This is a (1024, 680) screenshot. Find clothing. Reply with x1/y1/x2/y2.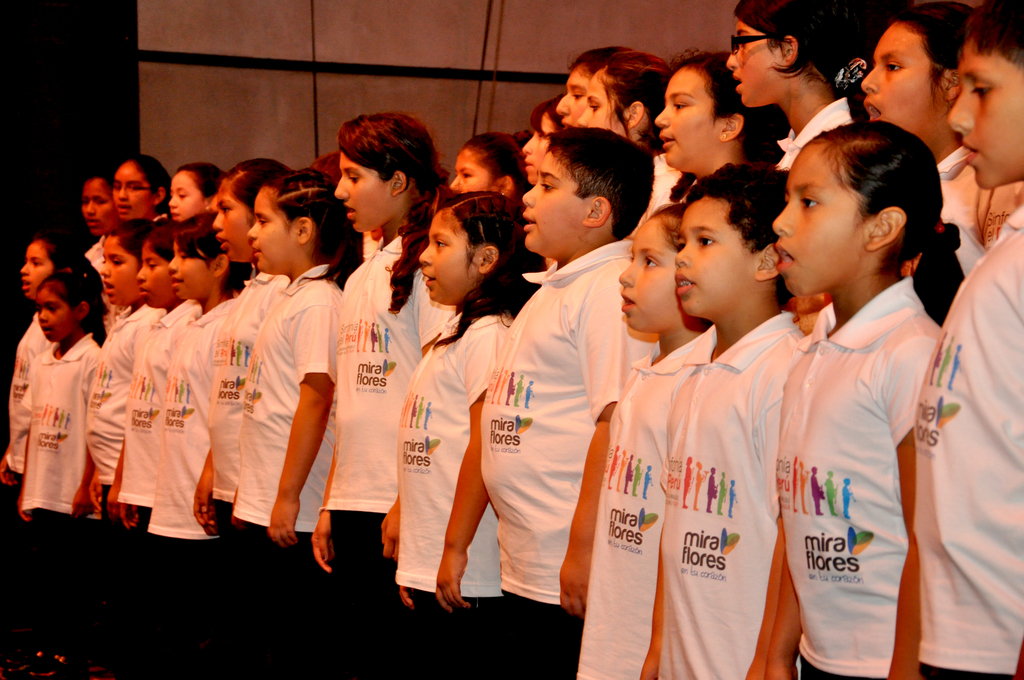
71/294/154/632.
